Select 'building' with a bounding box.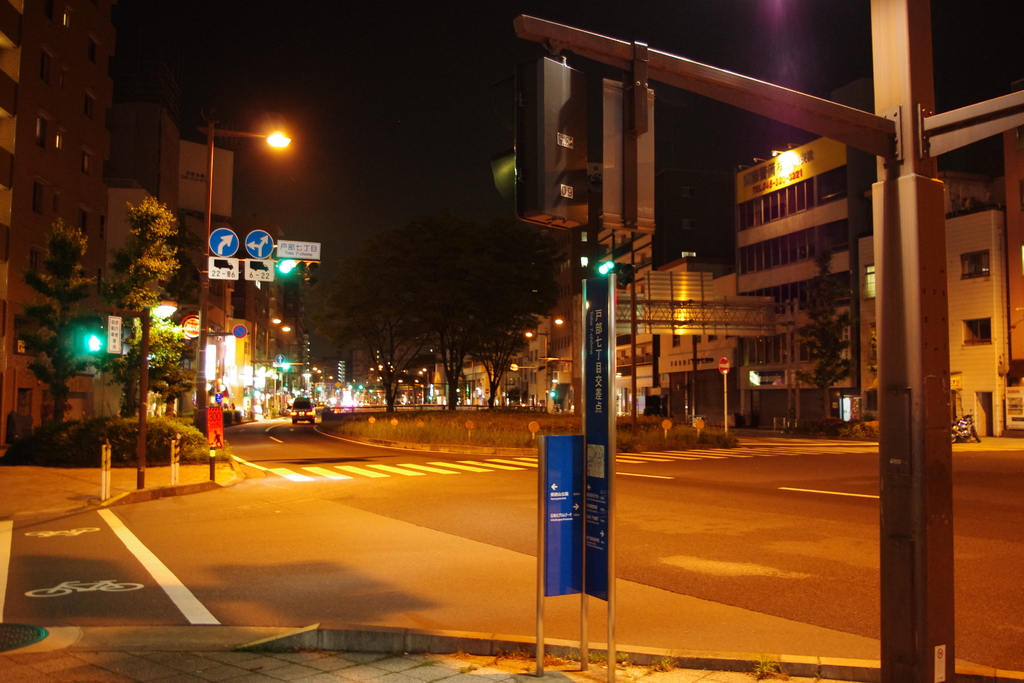
box=[1005, 124, 1023, 432].
